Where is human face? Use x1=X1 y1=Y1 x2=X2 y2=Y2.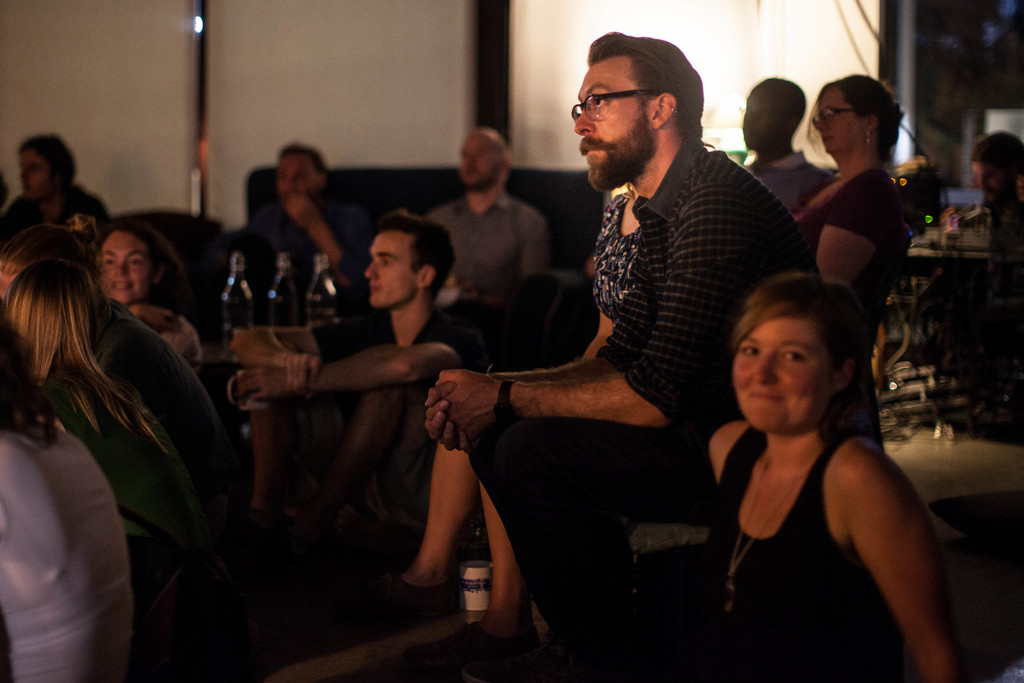
x1=812 y1=94 x2=854 y2=160.
